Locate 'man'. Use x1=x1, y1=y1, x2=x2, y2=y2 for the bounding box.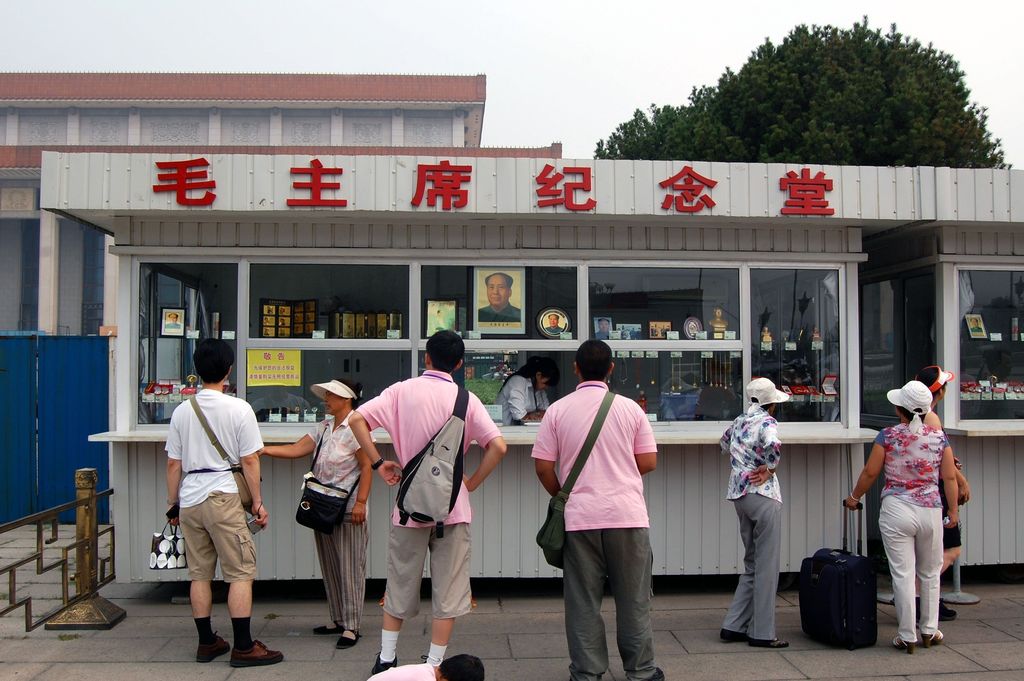
x1=367, y1=653, x2=483, y2=680.
